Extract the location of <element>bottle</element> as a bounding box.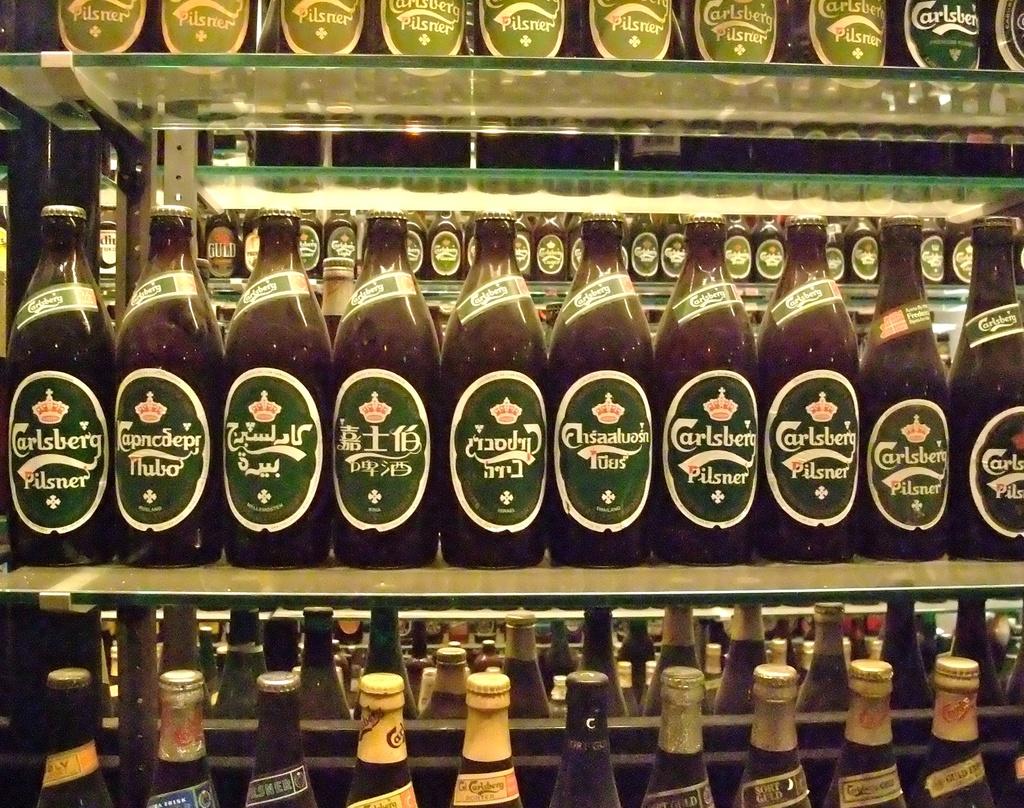
locate(325, 209, 358, 280).
